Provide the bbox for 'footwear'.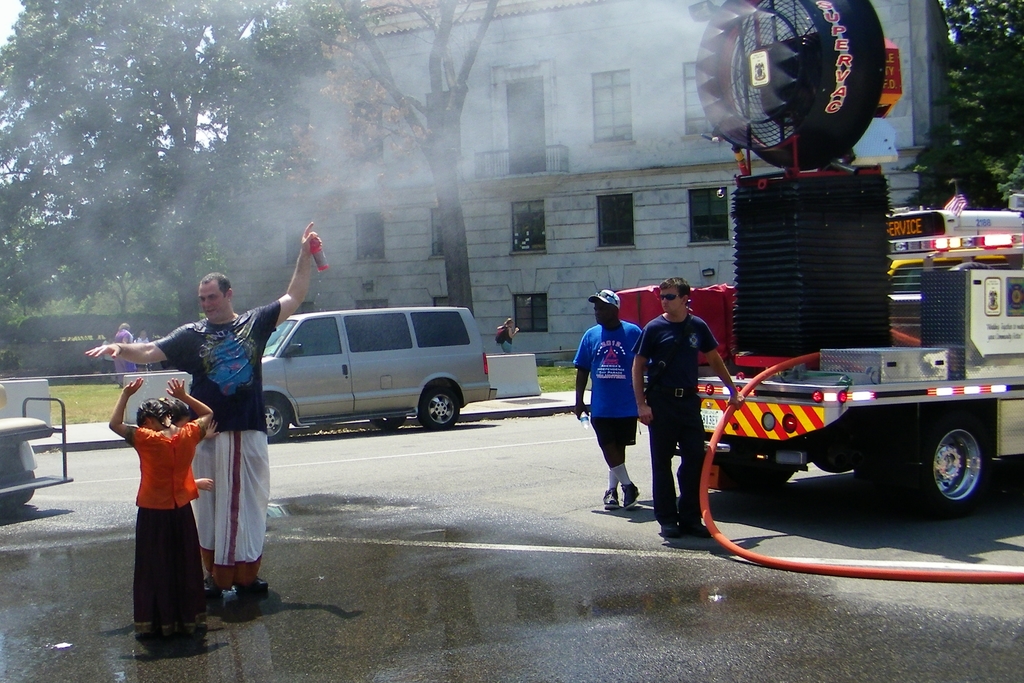
(left=600, top=490, right=618, bottom=509).
